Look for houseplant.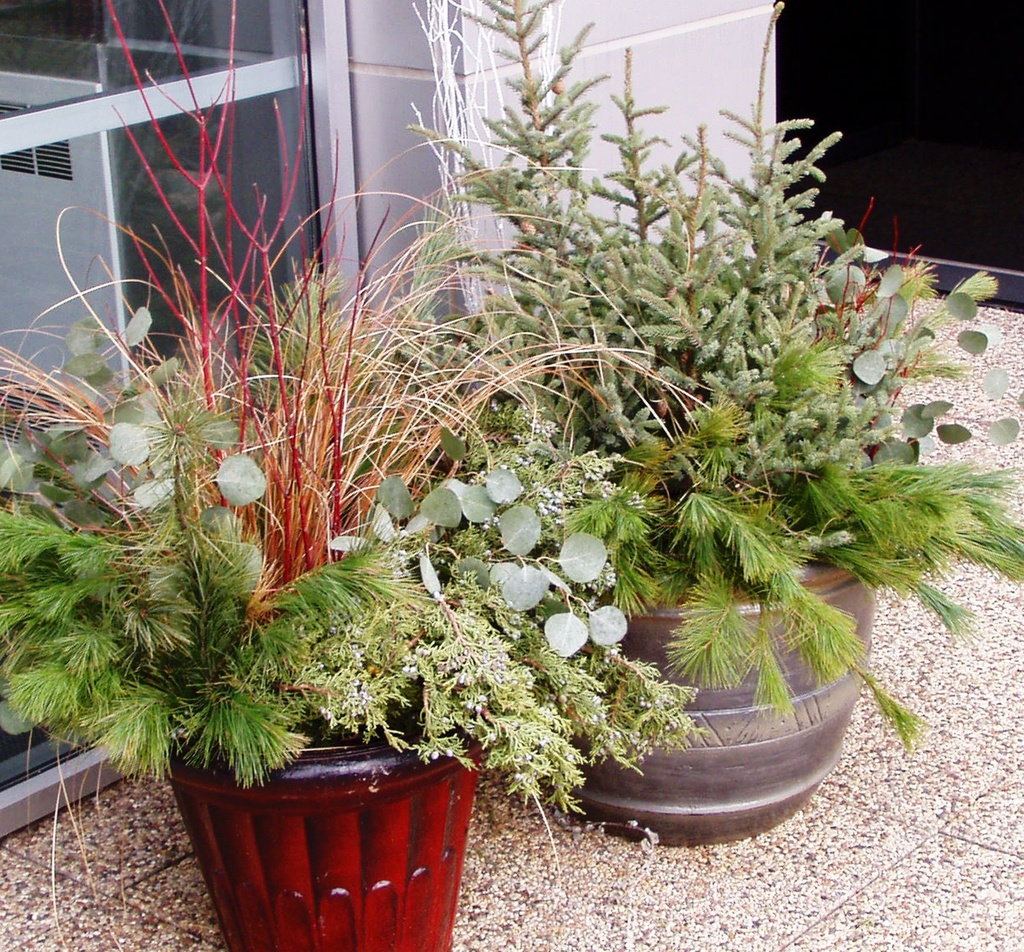
Found: (left=419, top=2, right=1023, bottom=850).
